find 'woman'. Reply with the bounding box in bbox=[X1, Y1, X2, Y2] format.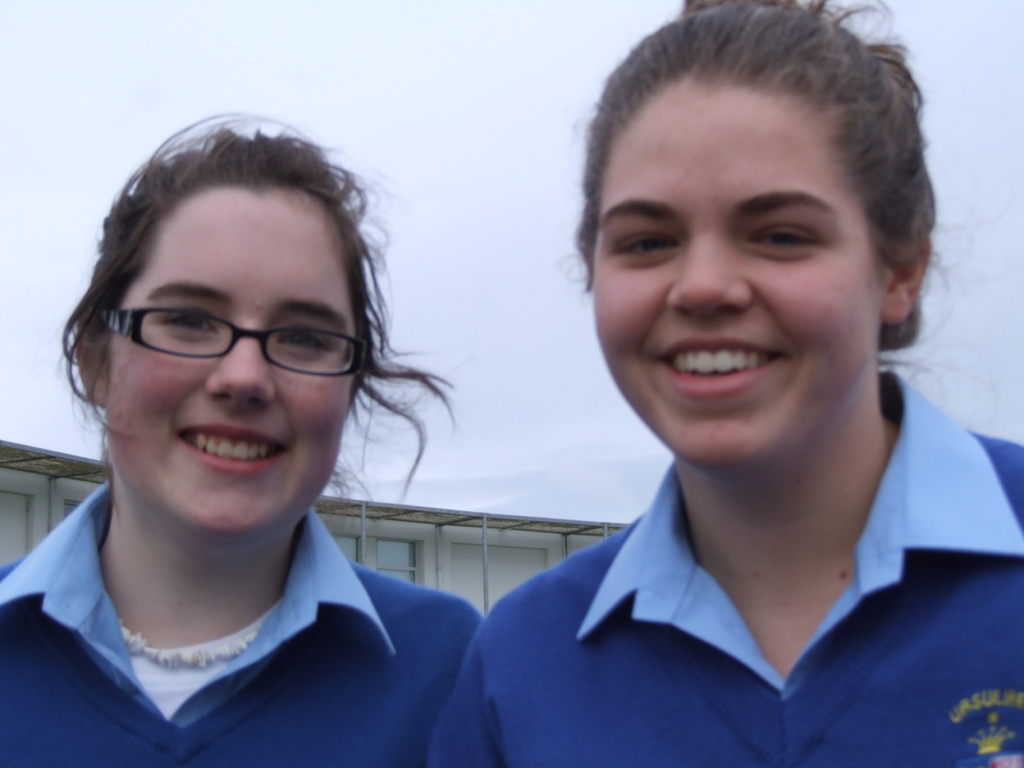
bbox=[0, 105, 497, 767].
